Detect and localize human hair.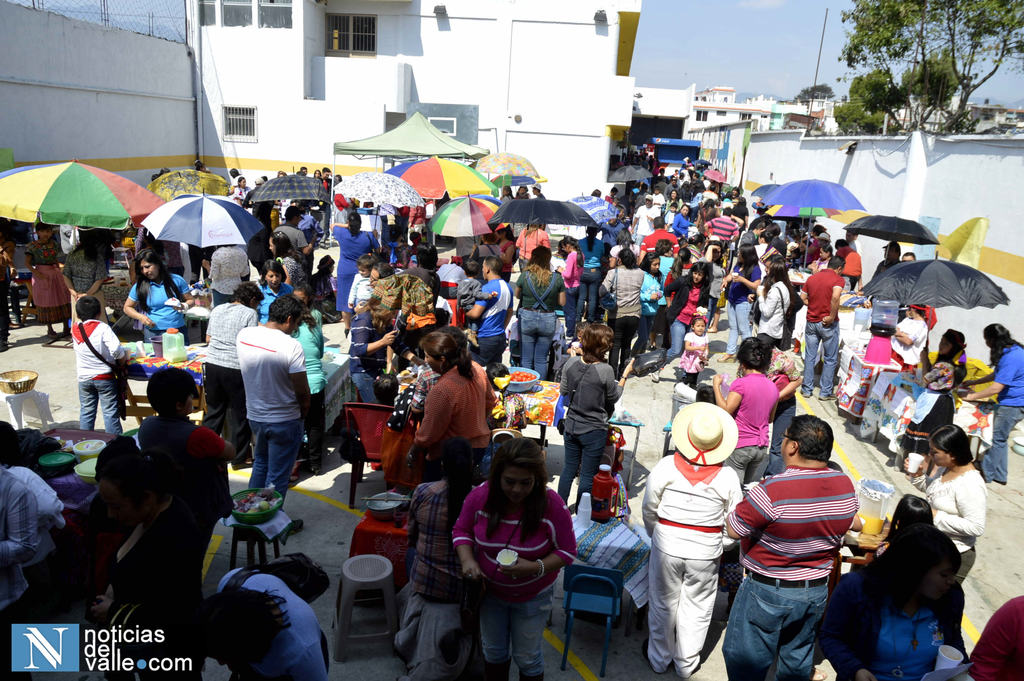
Localized at <box>708,184,715,192</box>.
